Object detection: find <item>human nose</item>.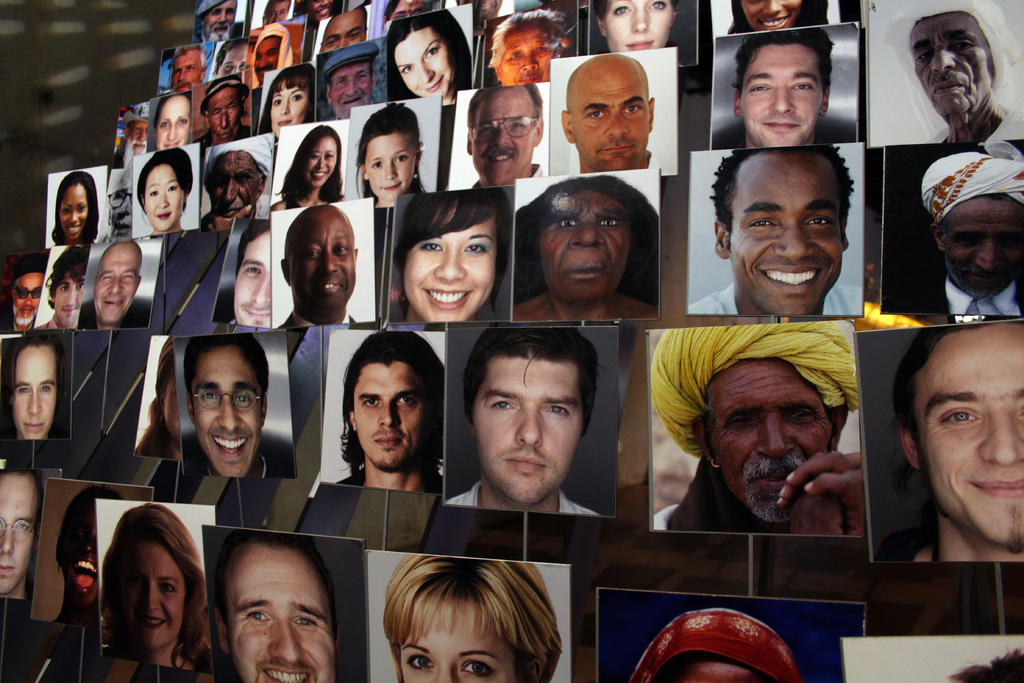
detection(431, 666, 458, 682).
